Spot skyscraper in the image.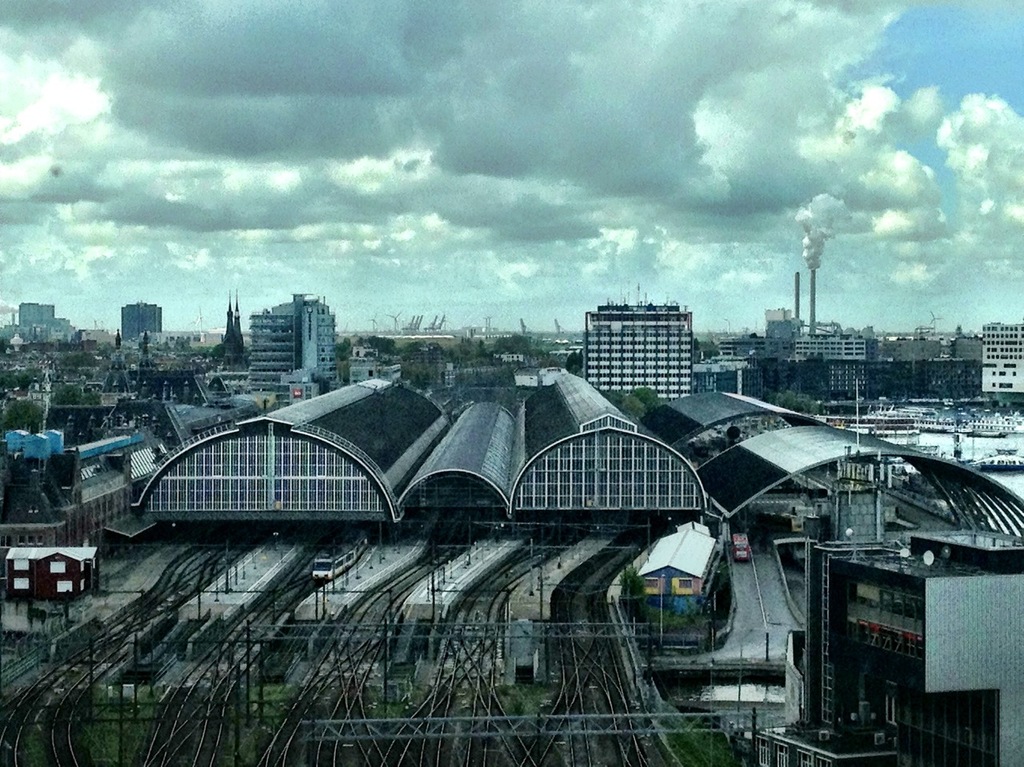
skyscraper found at box=[782, 316, 867, 370].
